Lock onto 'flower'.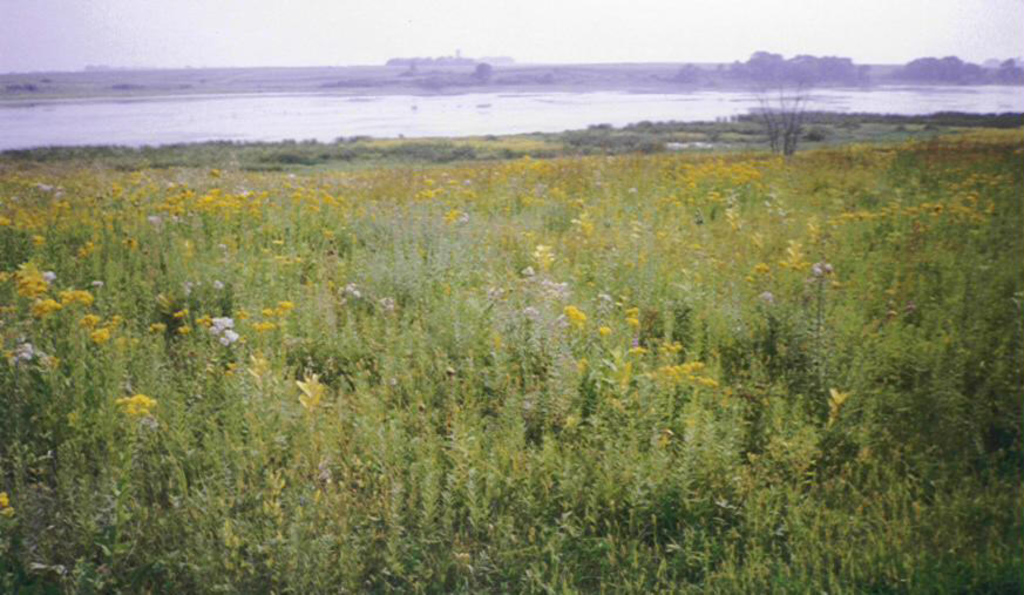
Locked: bbox=[622, 346, 642, 353].
